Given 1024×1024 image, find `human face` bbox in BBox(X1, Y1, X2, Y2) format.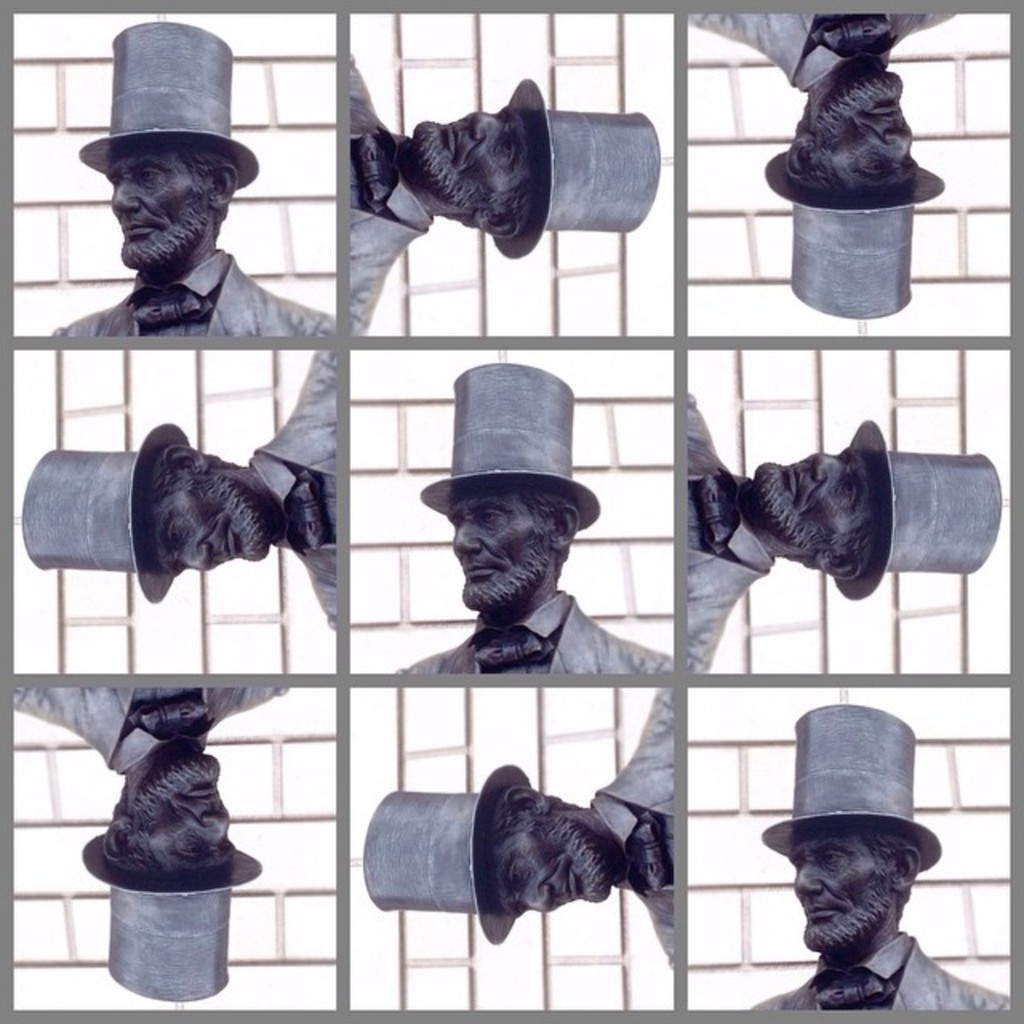
BBox(138, 480, 274, 576).
